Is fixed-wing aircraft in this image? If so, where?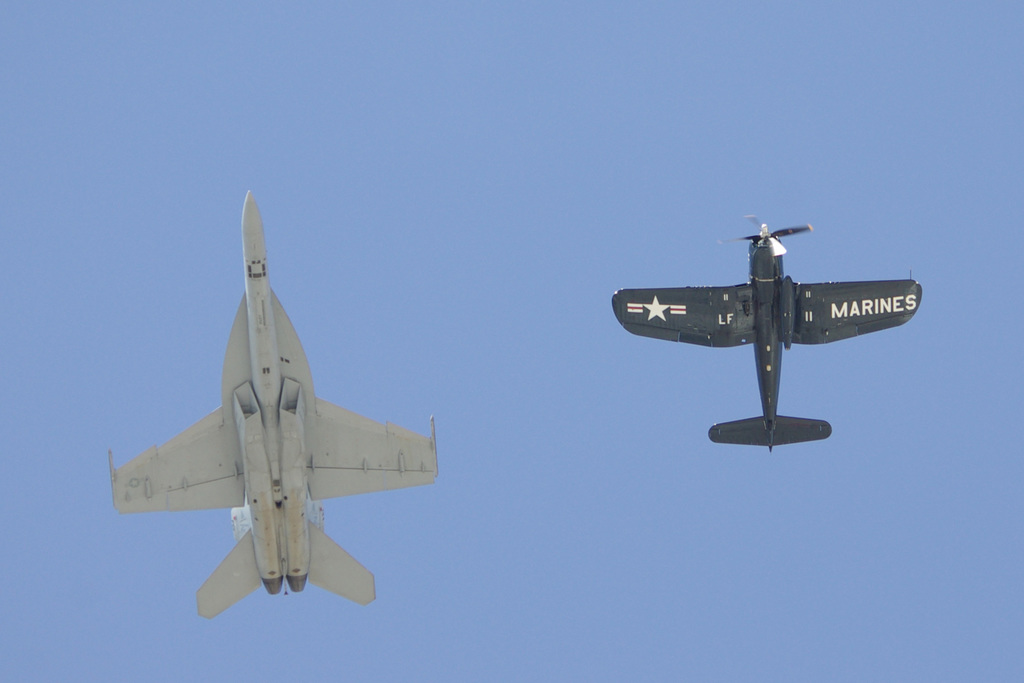
Yes, at Rect(105, 186, 442, 620).
